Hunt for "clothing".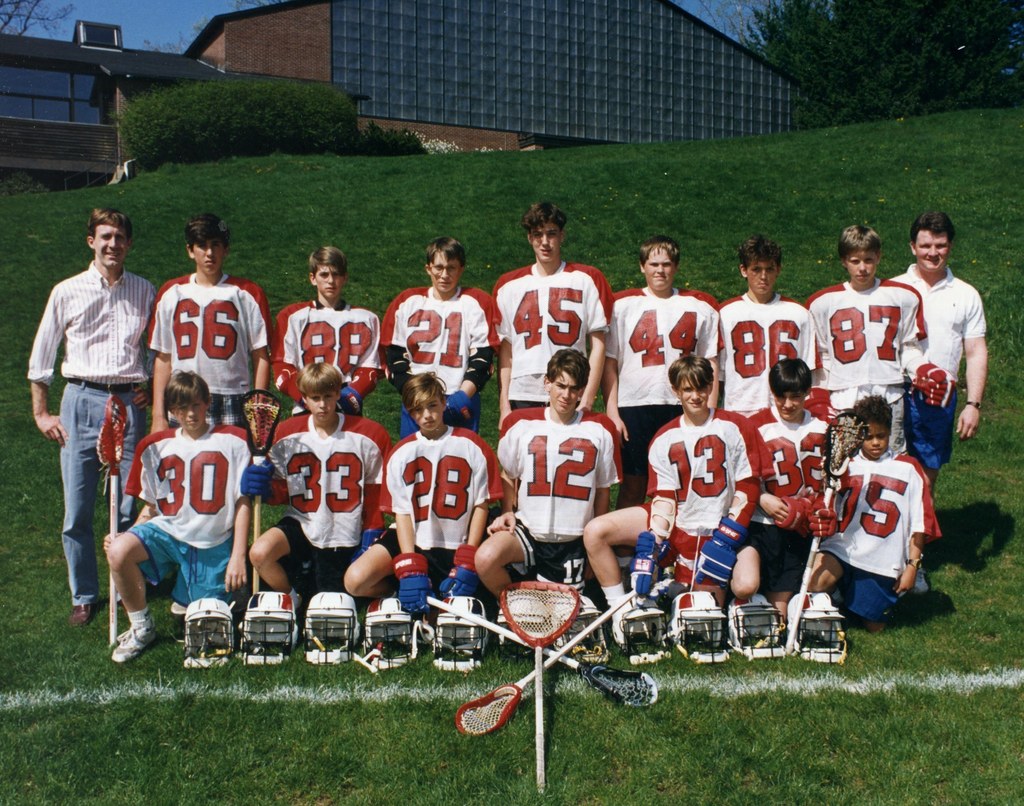
Hunted down at 833,437,944,626.
